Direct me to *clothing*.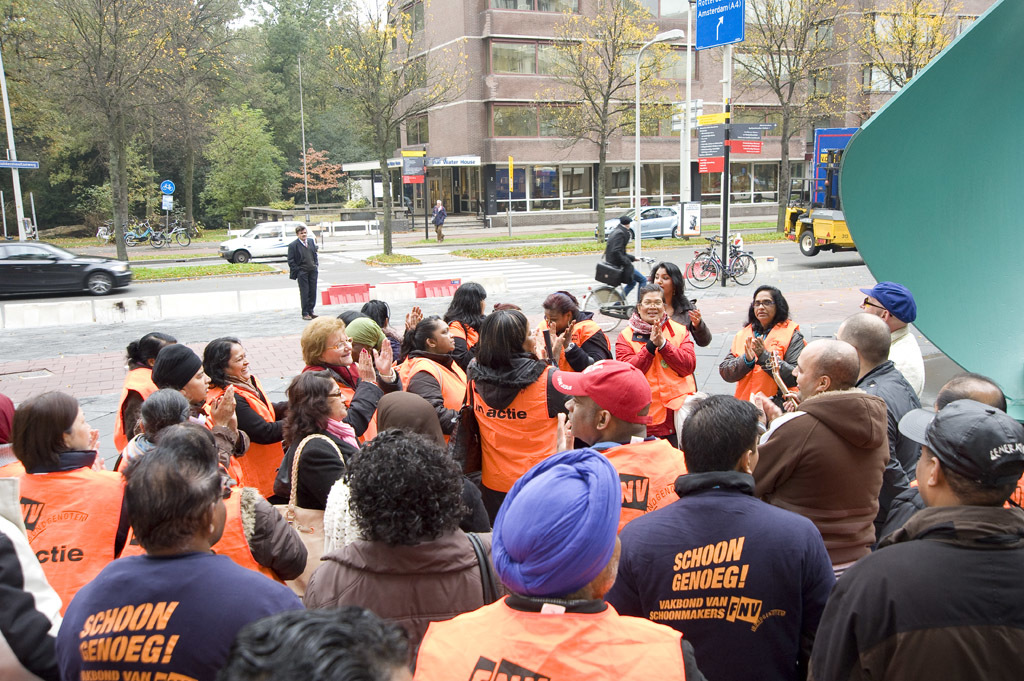
Direction: 625,458,841,662.
